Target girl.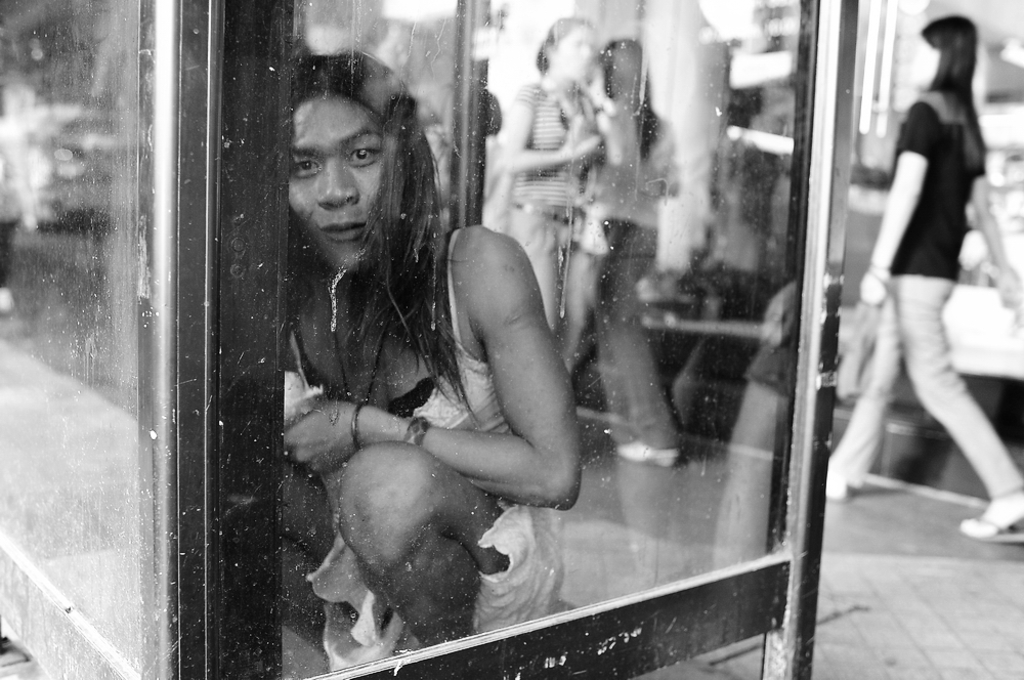
Target region: bbox(829, 15, 1023, 539).
